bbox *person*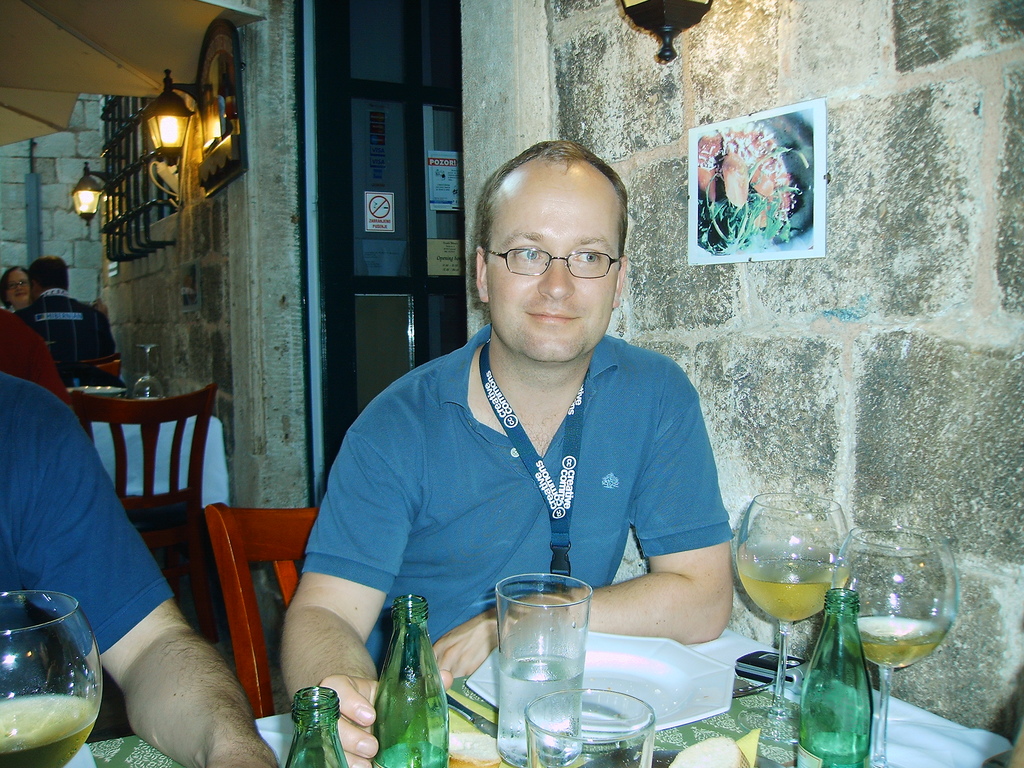
(279, 138, 734, 767)
